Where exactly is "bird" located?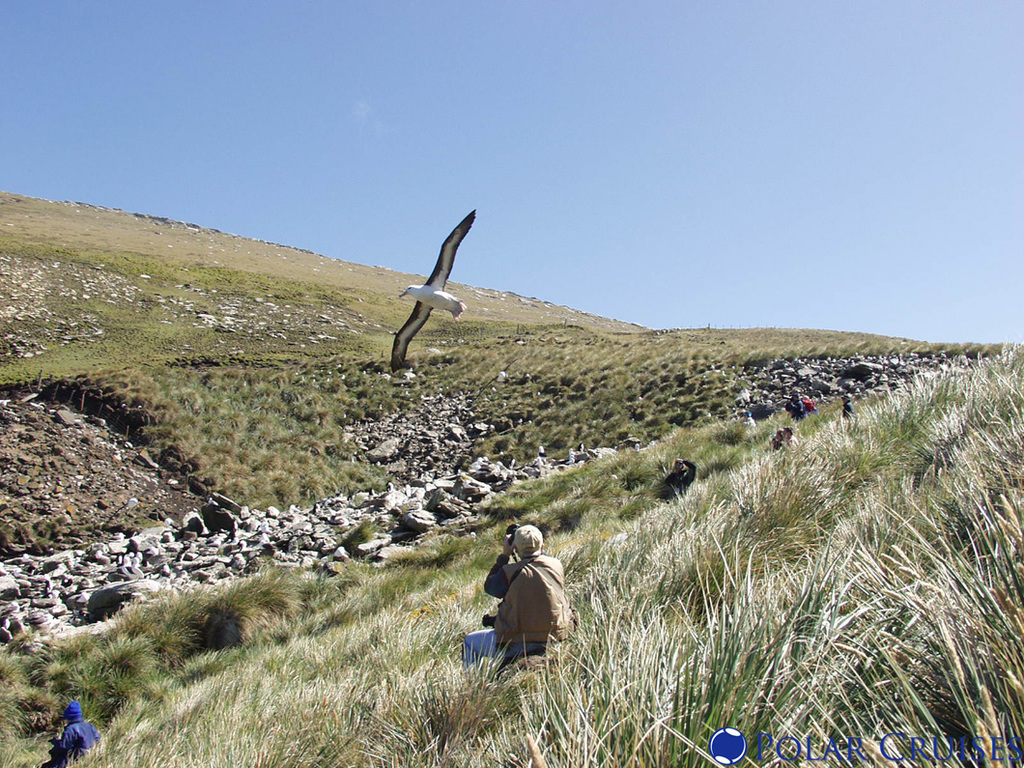
Its bounding box is (x1=382, y1=221, x2=475, y2=363).
